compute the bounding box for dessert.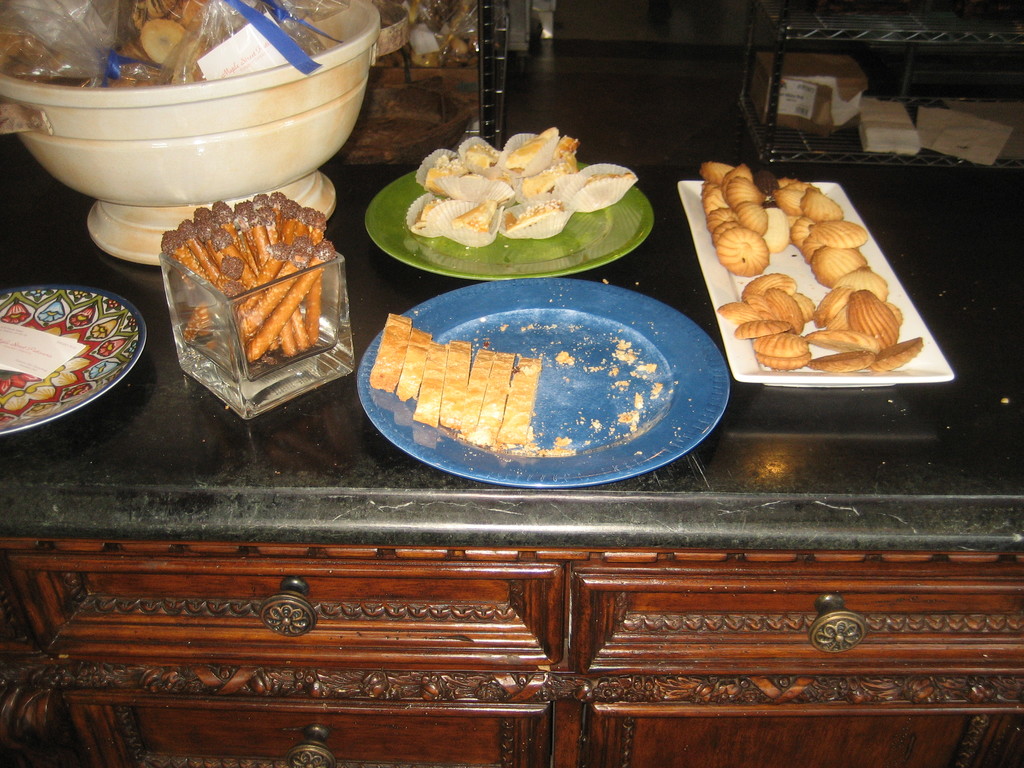
l=396, t=326, r=427, b=405.
